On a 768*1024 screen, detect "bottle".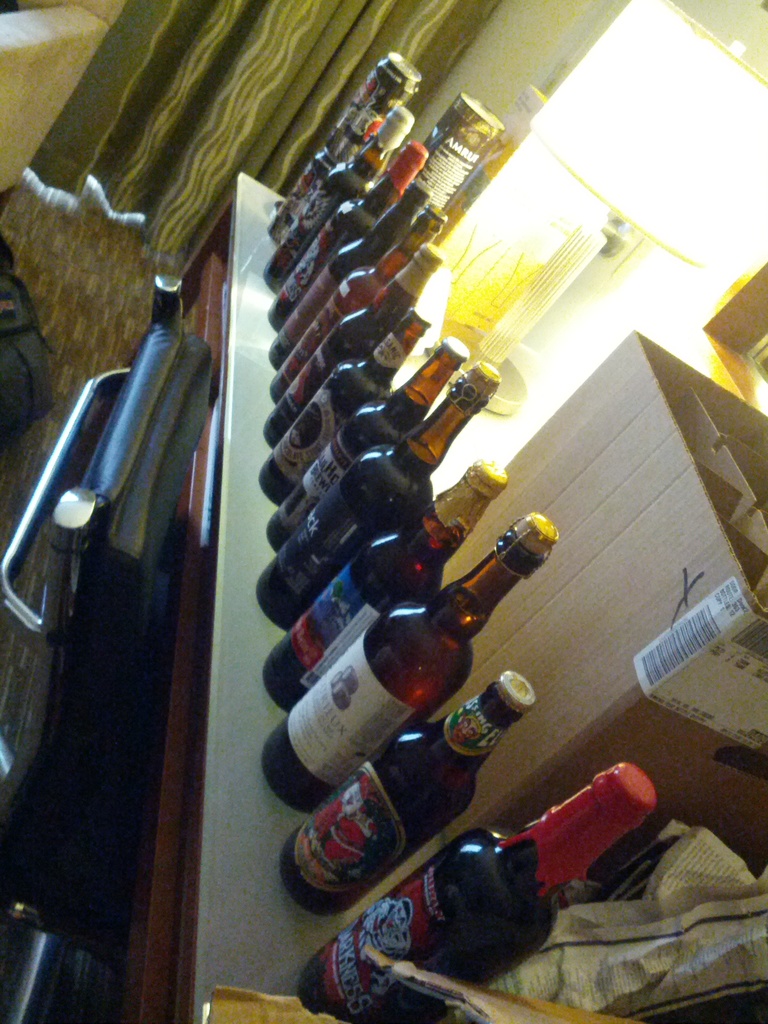
BBox(257, 45, 418, 283).
